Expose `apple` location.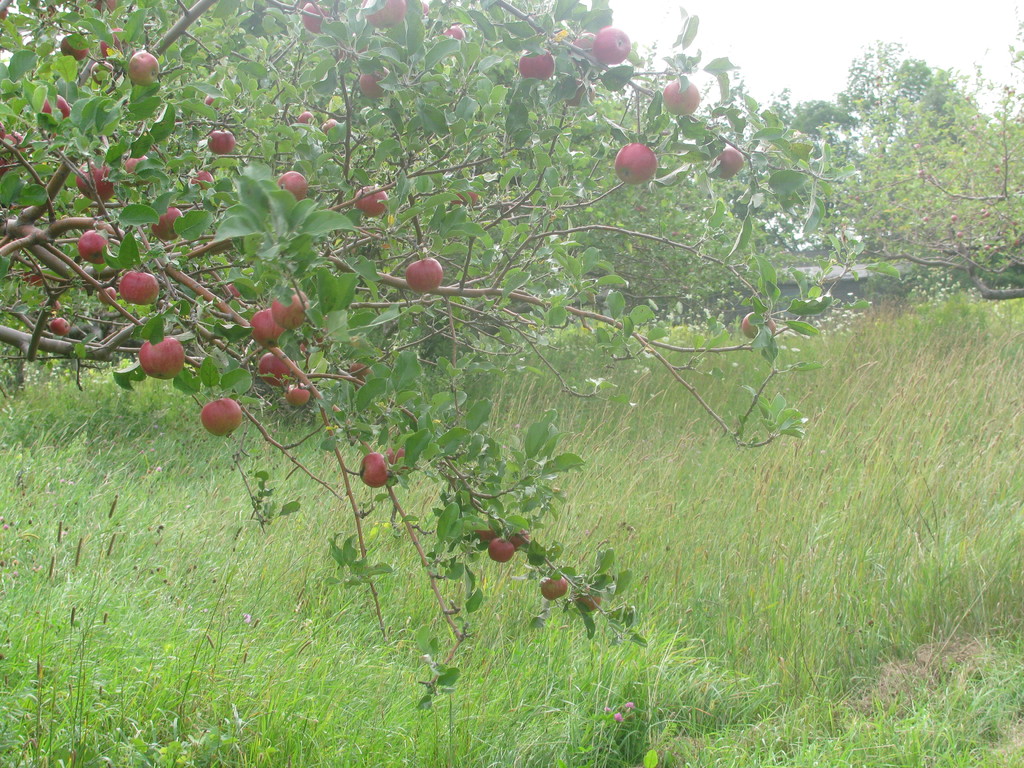
Exposed at (0,152,8,176).
